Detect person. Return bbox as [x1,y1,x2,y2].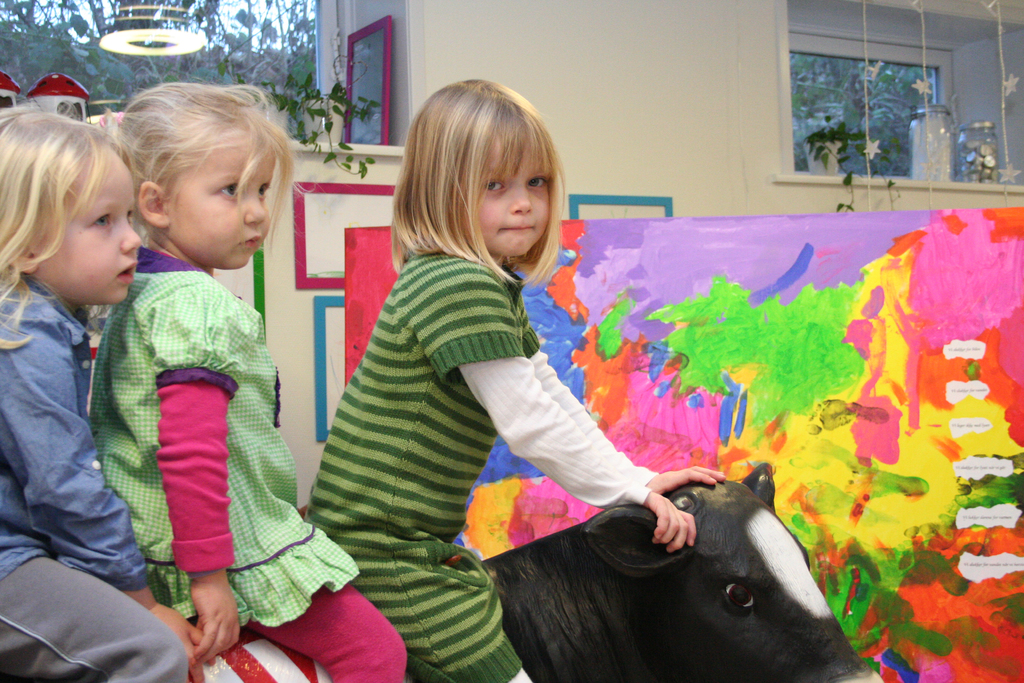
[84,78,408,682].
